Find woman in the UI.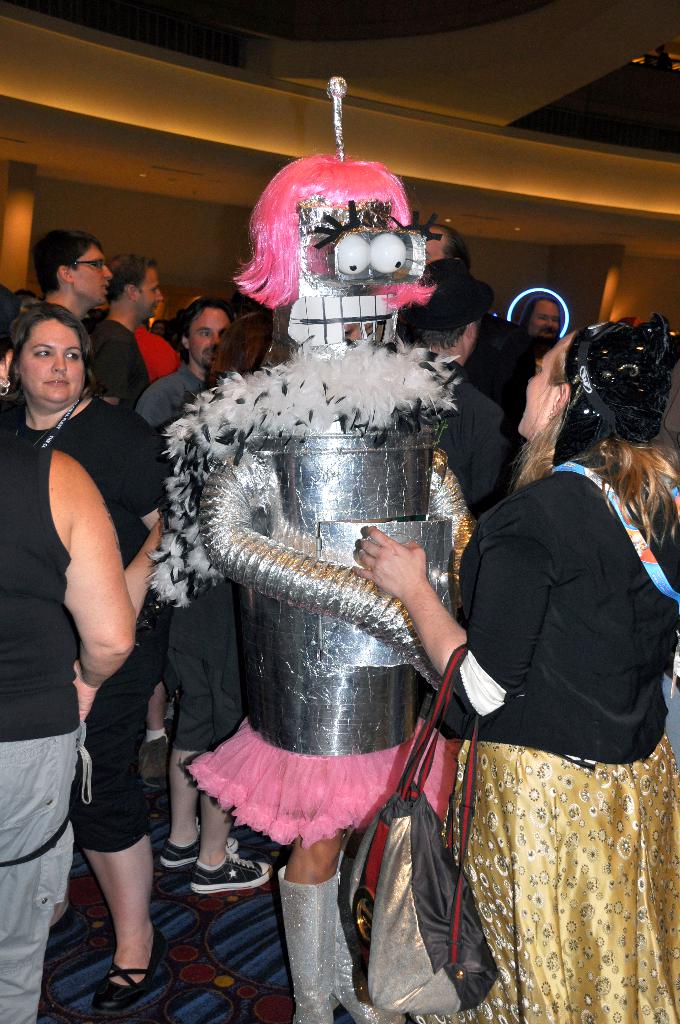
UI element at (left=0, top=312, right=142, bottom=1023).
